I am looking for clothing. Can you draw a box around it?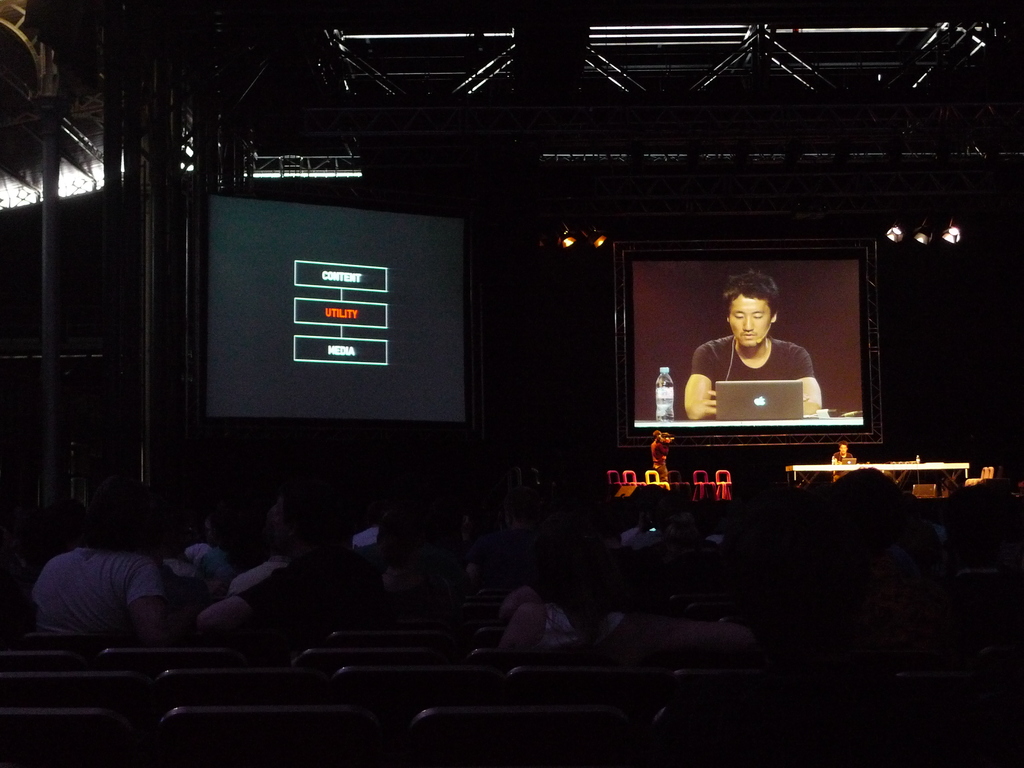
Sure, the bounding box is {"x1": 652, "y1": 440, "x2": 670, "y2": 480}.
